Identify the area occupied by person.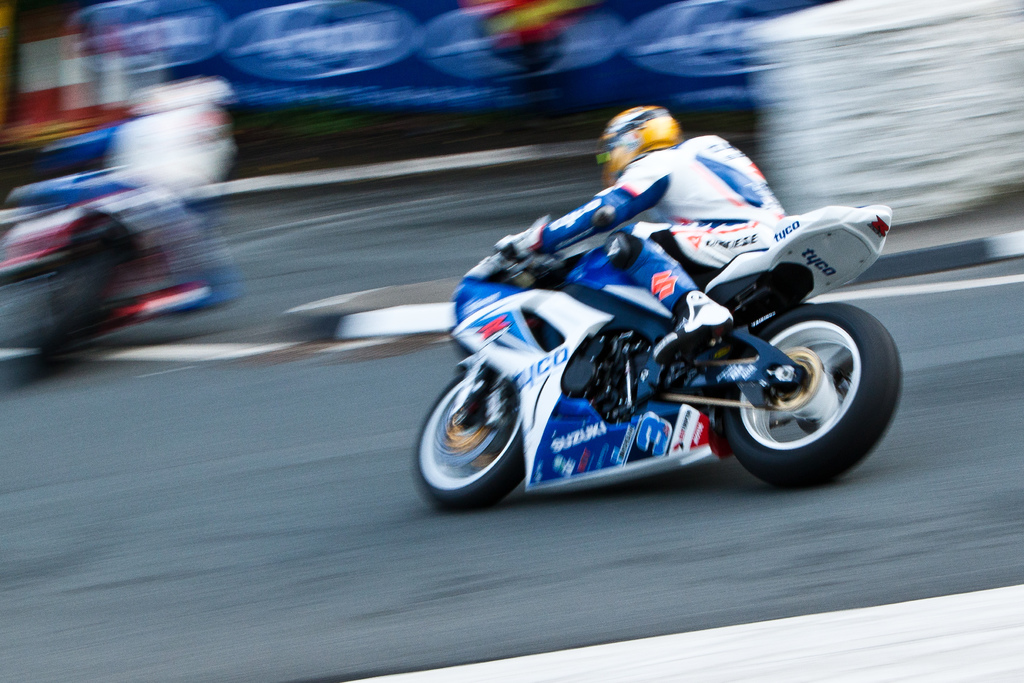
Area: 502, 103, 783, 366.
